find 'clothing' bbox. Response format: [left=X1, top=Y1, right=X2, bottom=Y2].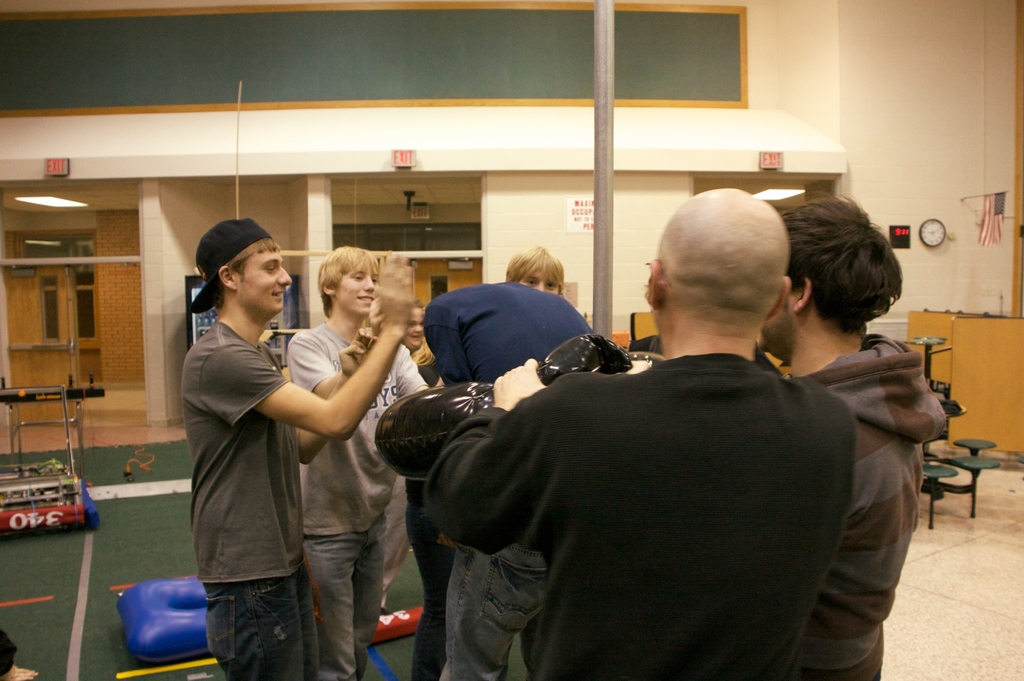
[left=421, top=278, right=609, bottom=680].
